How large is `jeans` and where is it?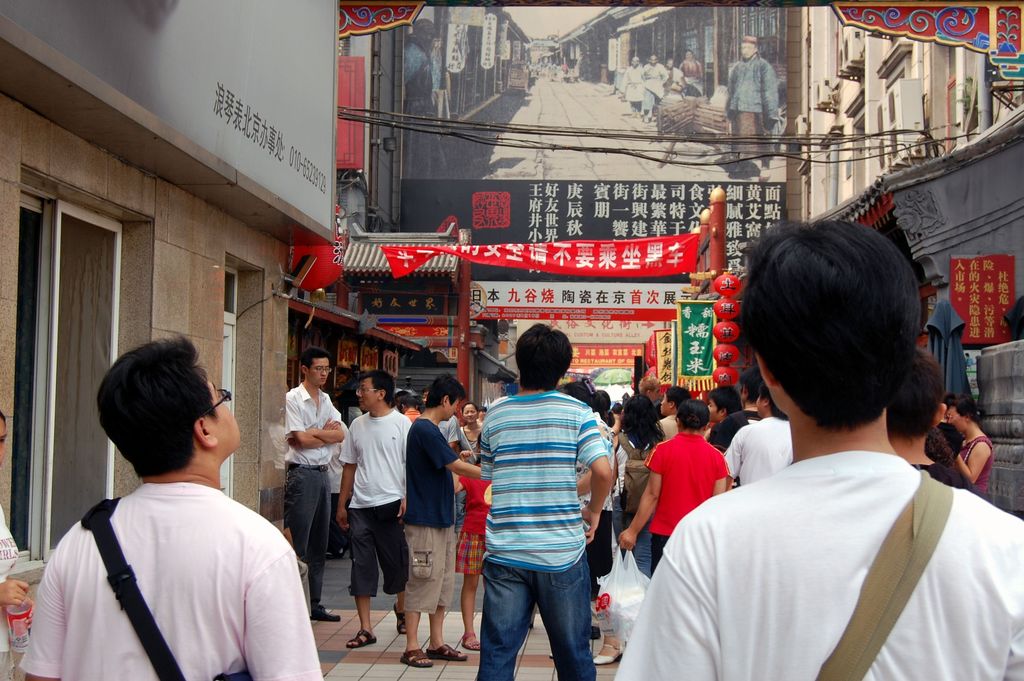
Bounding box: (474,548,598,680).
